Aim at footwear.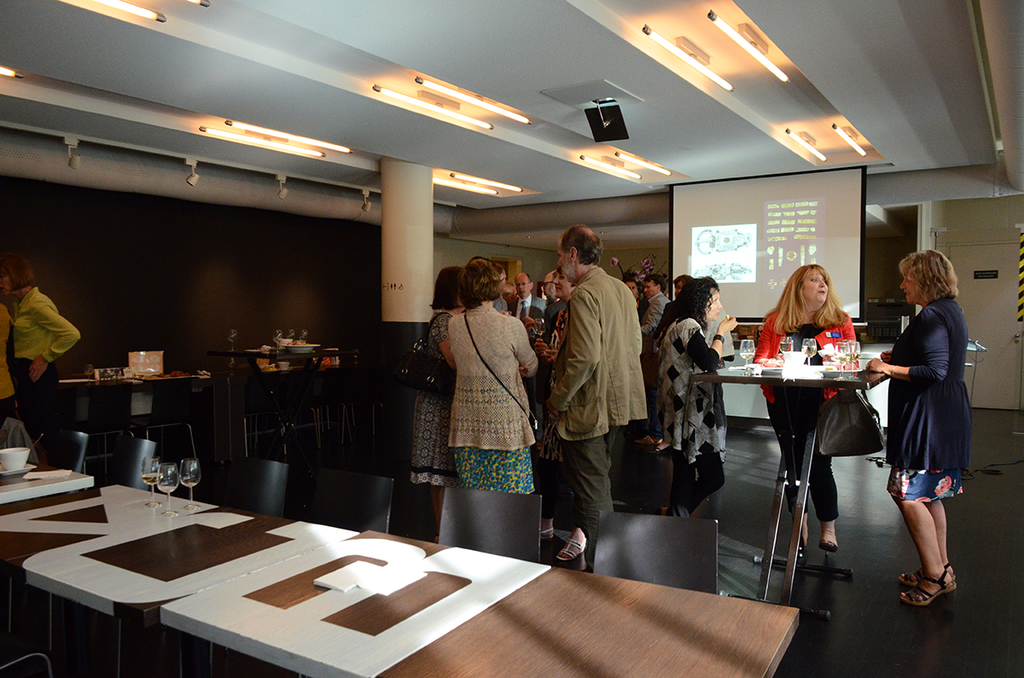
Aimed at <region>819, 532, 840, 559</region>.
